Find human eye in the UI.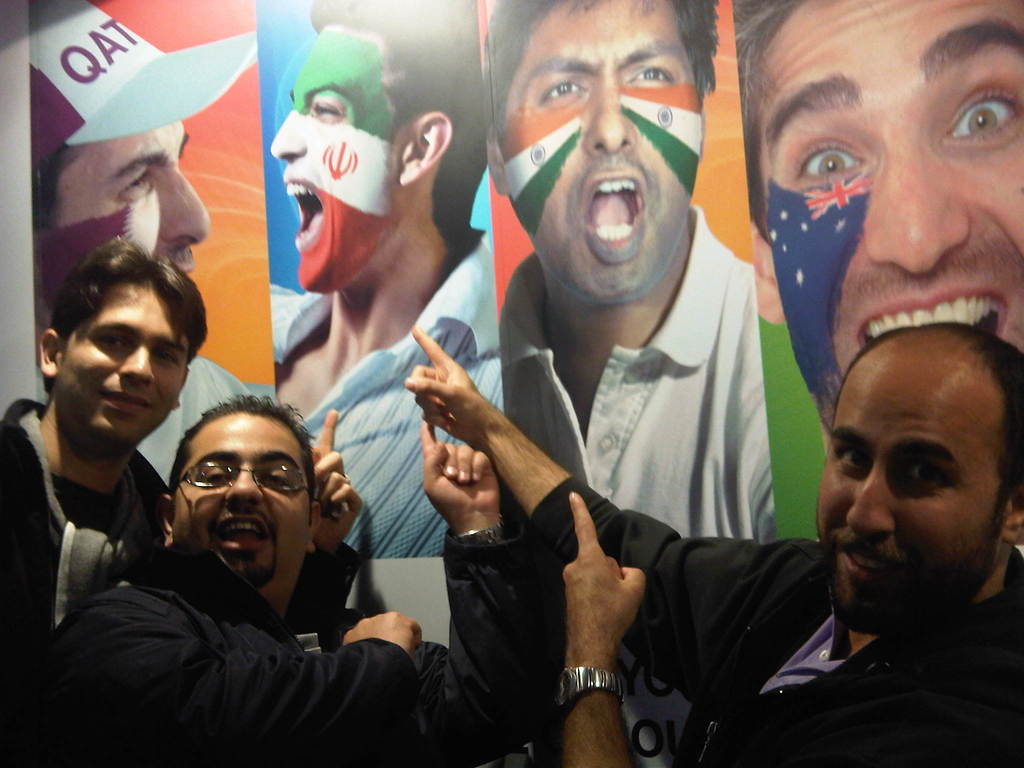
UI element at crop(305, 97, 338, 127).
